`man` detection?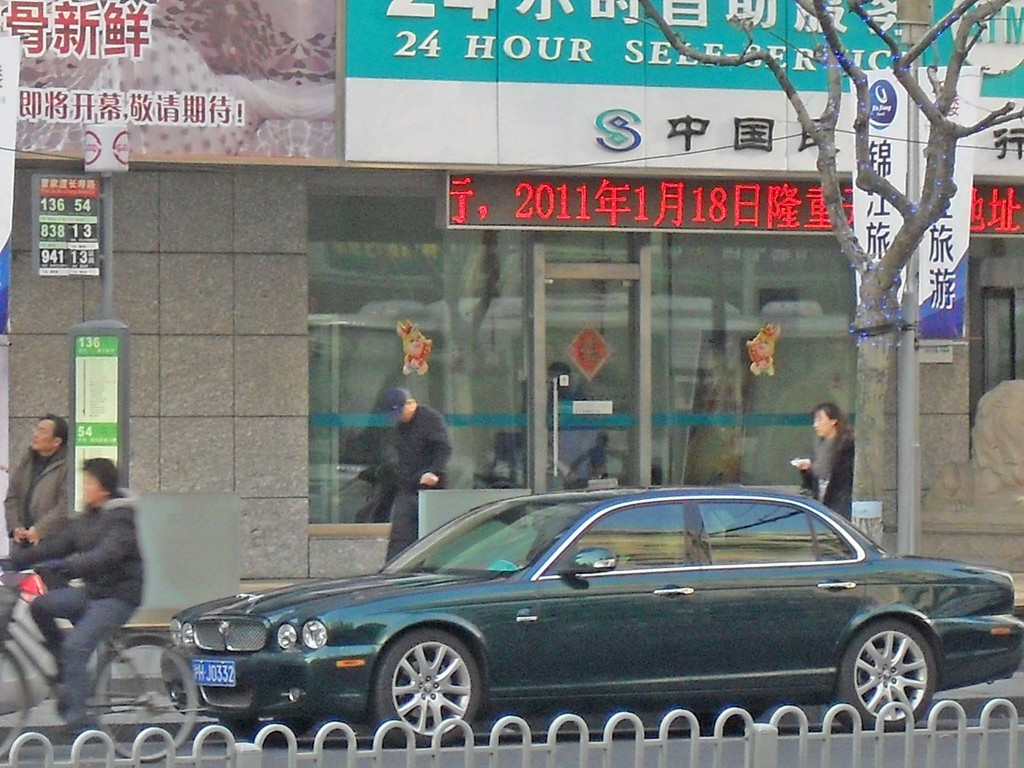
[x1=0, y1=407, x2=75, y2=682]
